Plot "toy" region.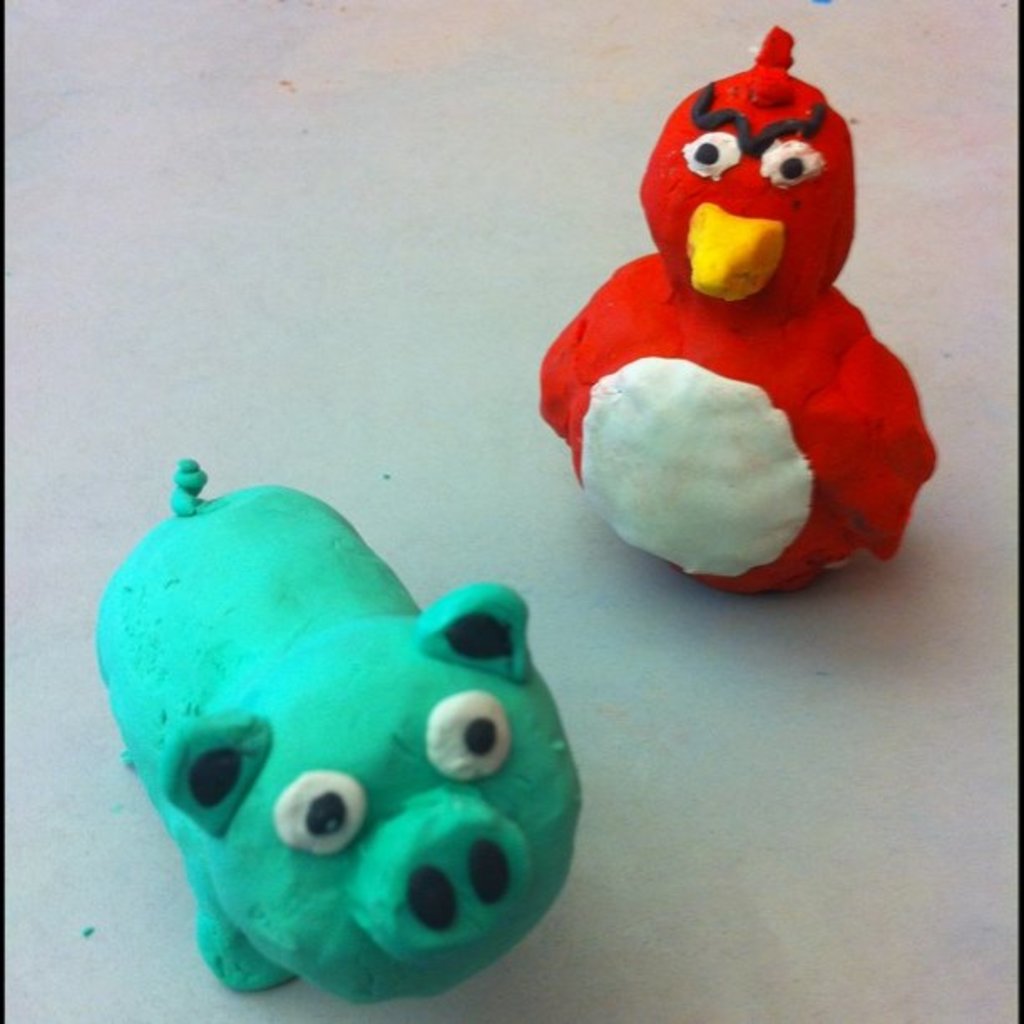
Plotted at {"left": 92, "top": 453, "right": 589, "bottom": 1002}.
